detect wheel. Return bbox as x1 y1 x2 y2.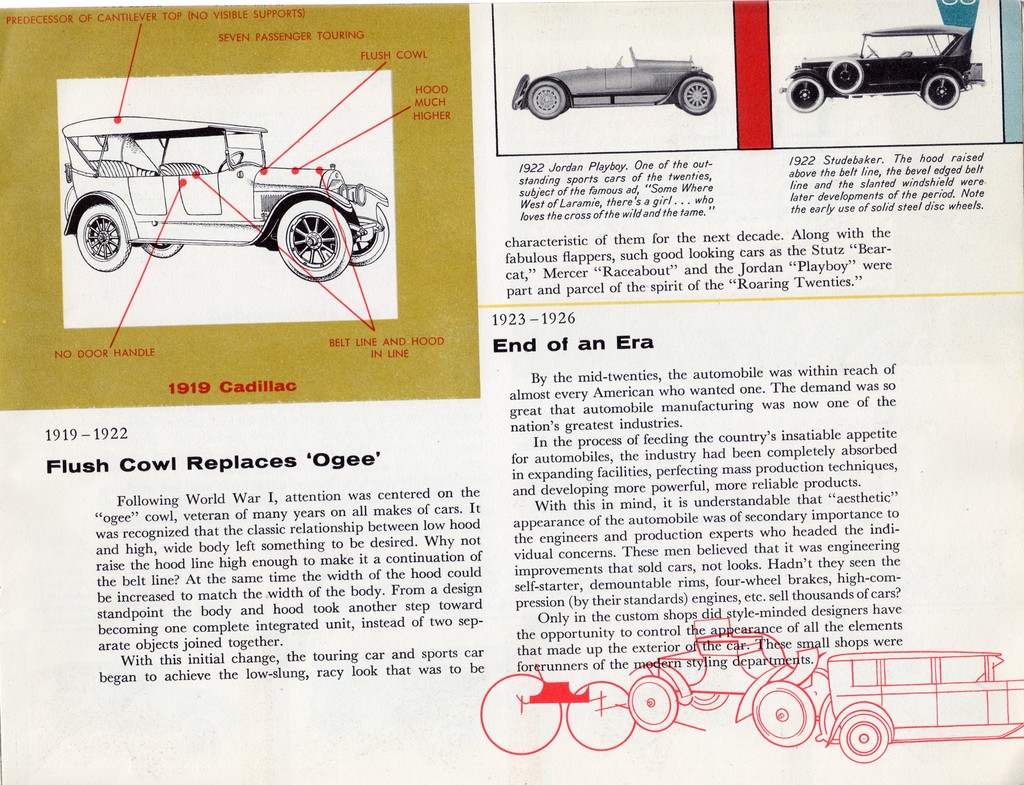
673 77 723 113.
